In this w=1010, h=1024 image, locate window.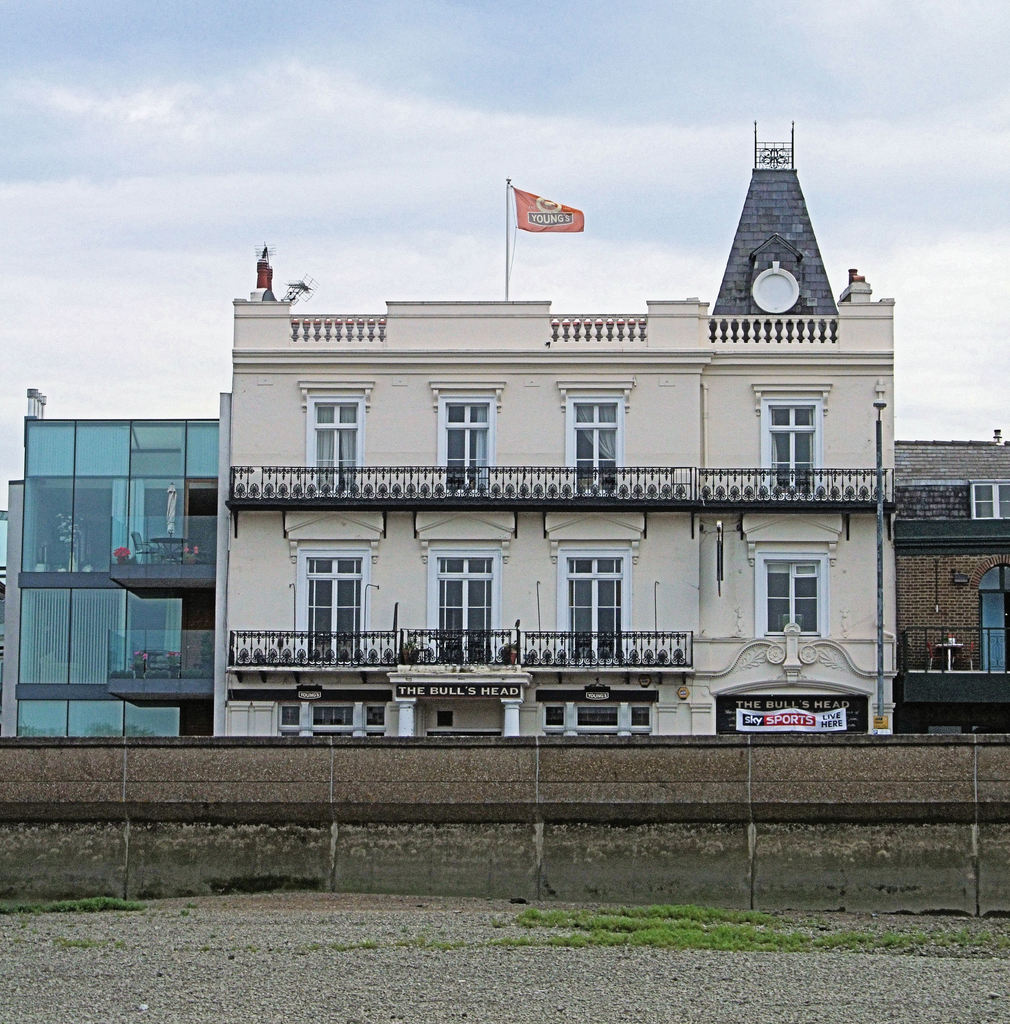
Bounding box: pyautogui.locateOnScreen(540, 705, 650, 743).
